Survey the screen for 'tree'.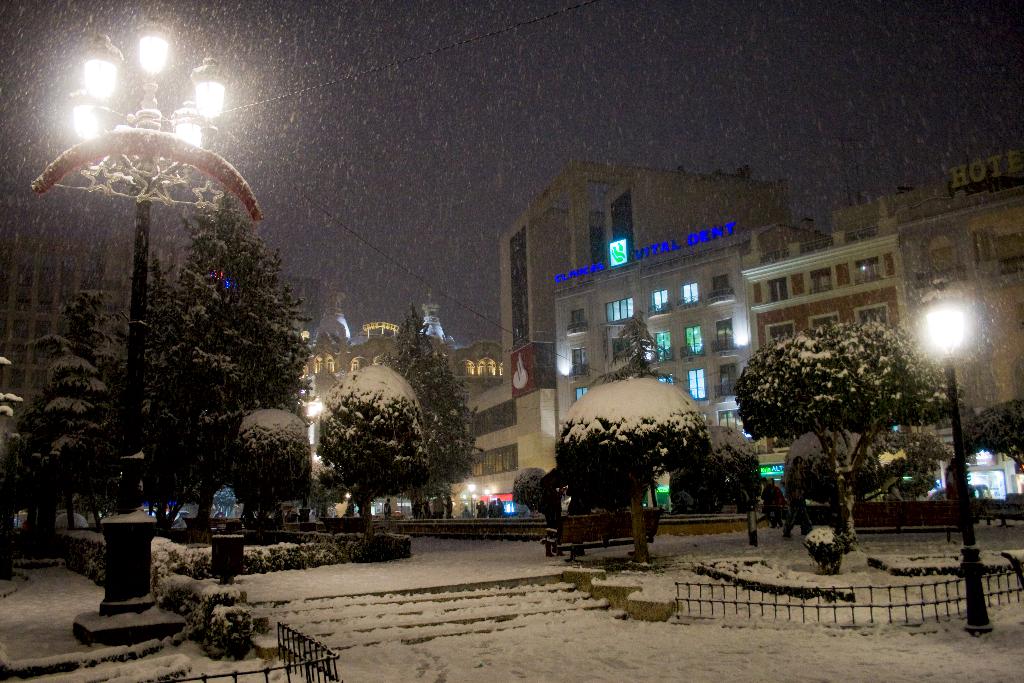
Survey found: [x1=959, y1=397, x2=1023, y2=476].
